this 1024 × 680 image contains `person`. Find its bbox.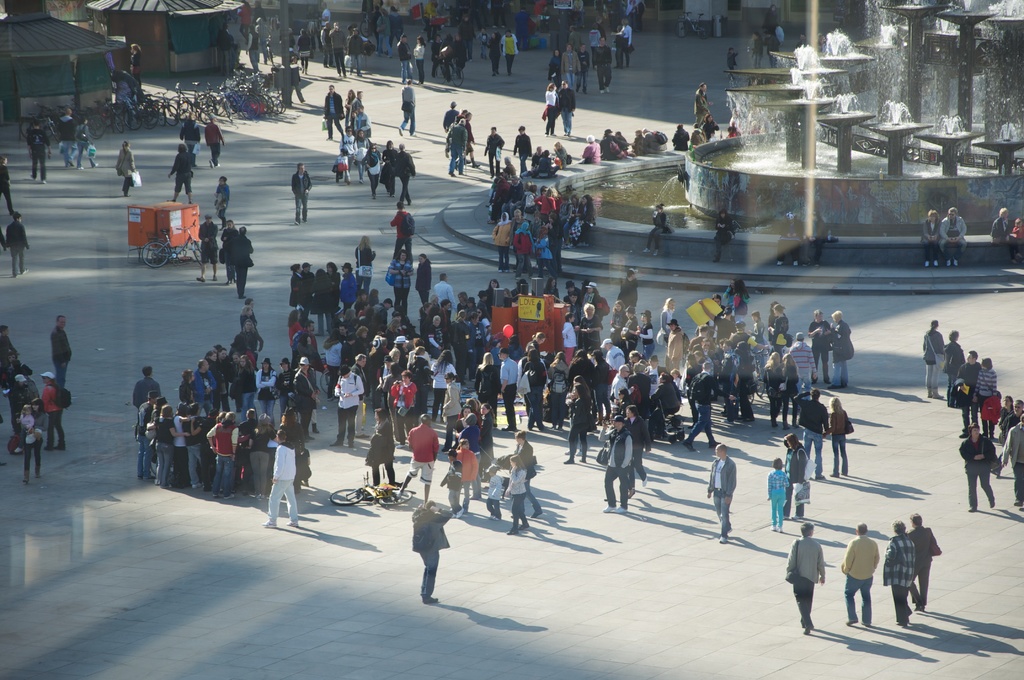
{"x1": 721, "y1": 279, "x2": 738, "y2": 312}.
